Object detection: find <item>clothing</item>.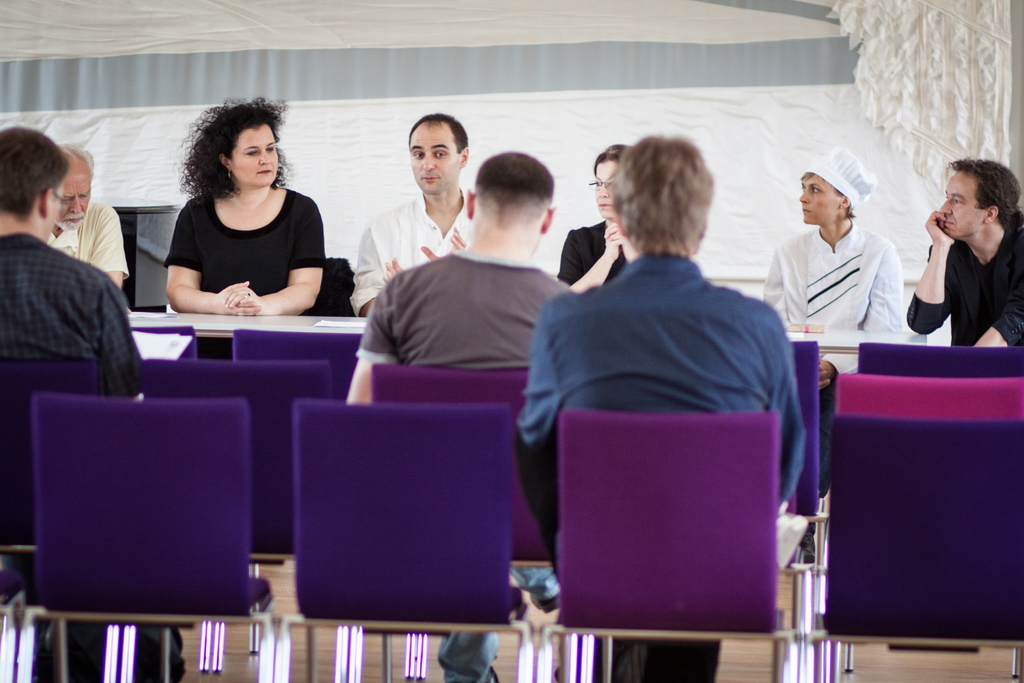
rect(40, 194, 140, 281).
